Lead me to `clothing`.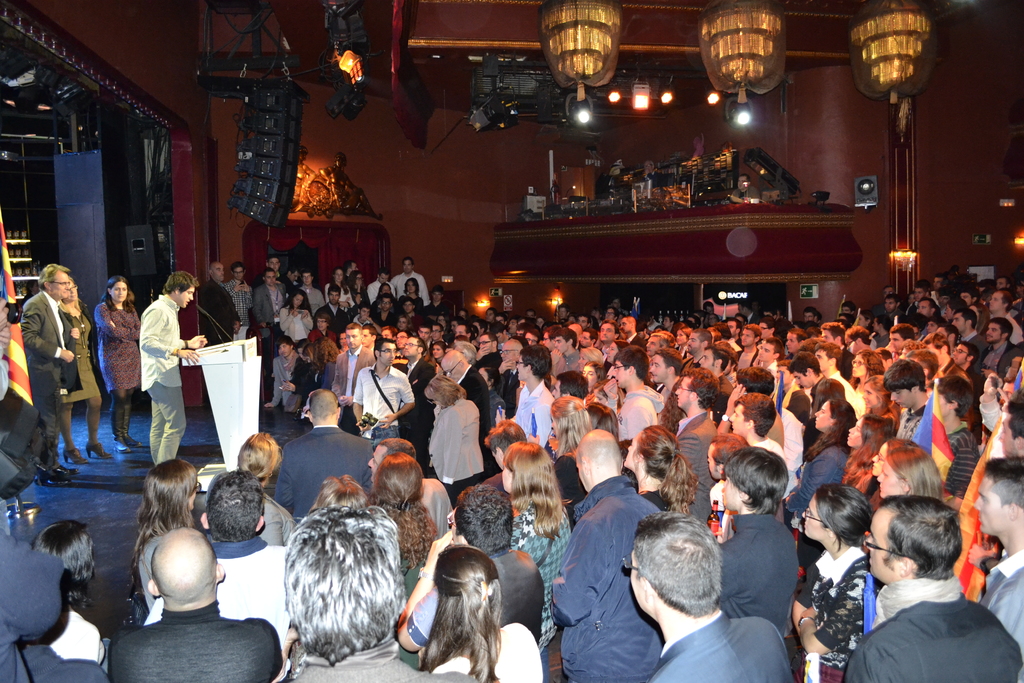
Lead to Rect(271, 347, 298, 409).
